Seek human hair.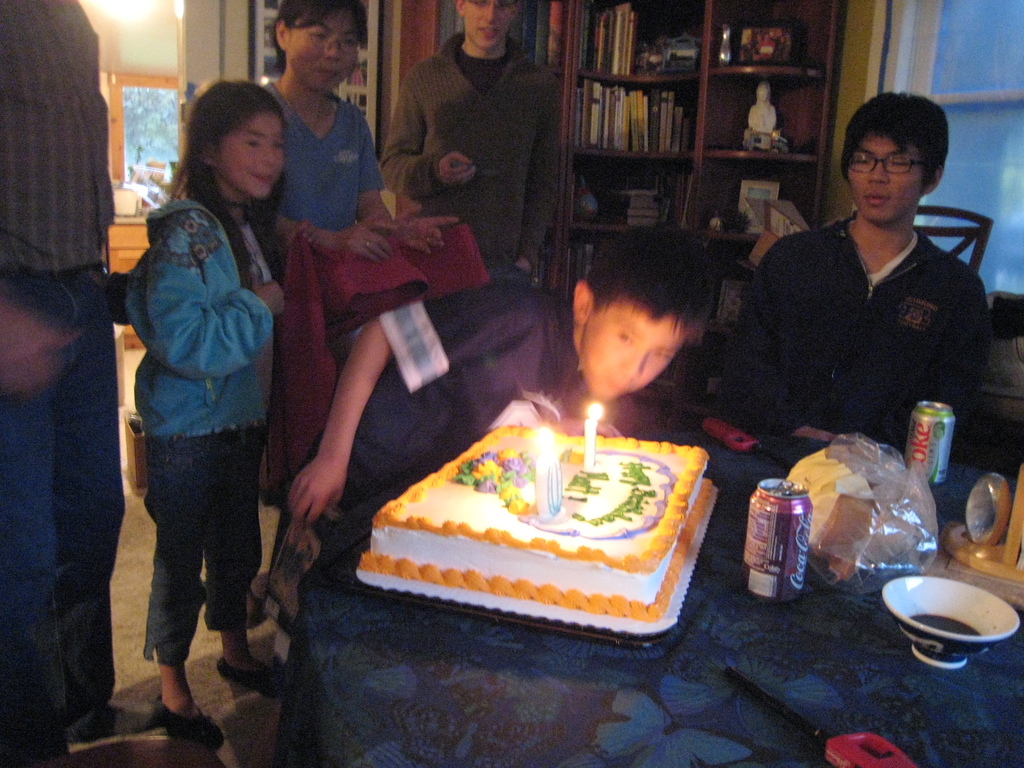
BBox(269, 0, 372, 74).
